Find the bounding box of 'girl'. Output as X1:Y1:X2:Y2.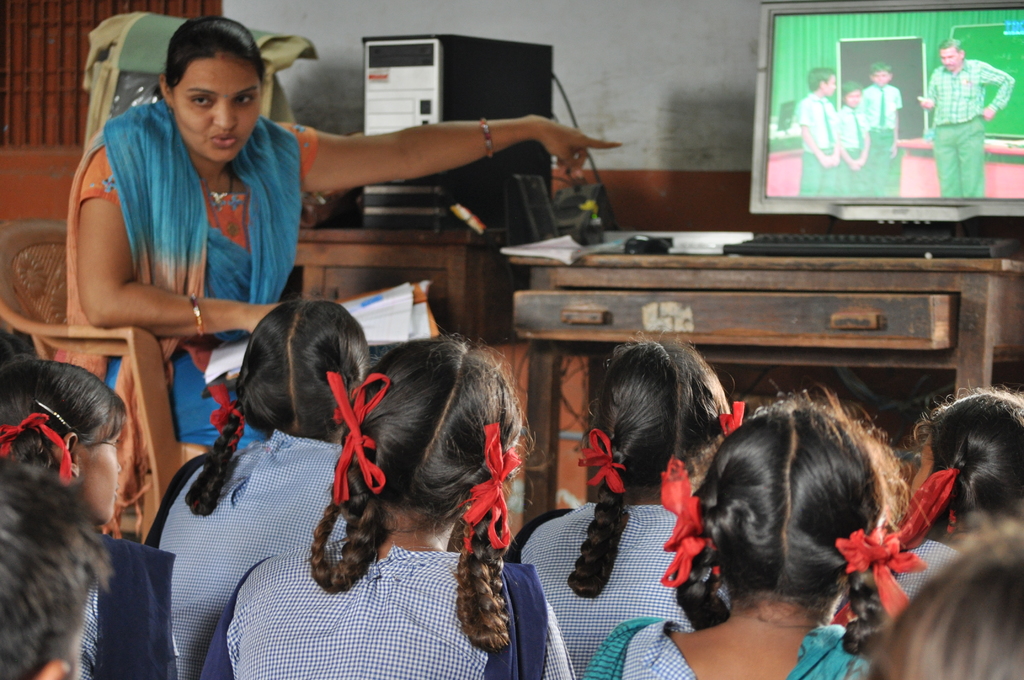
0:359:182:679.
